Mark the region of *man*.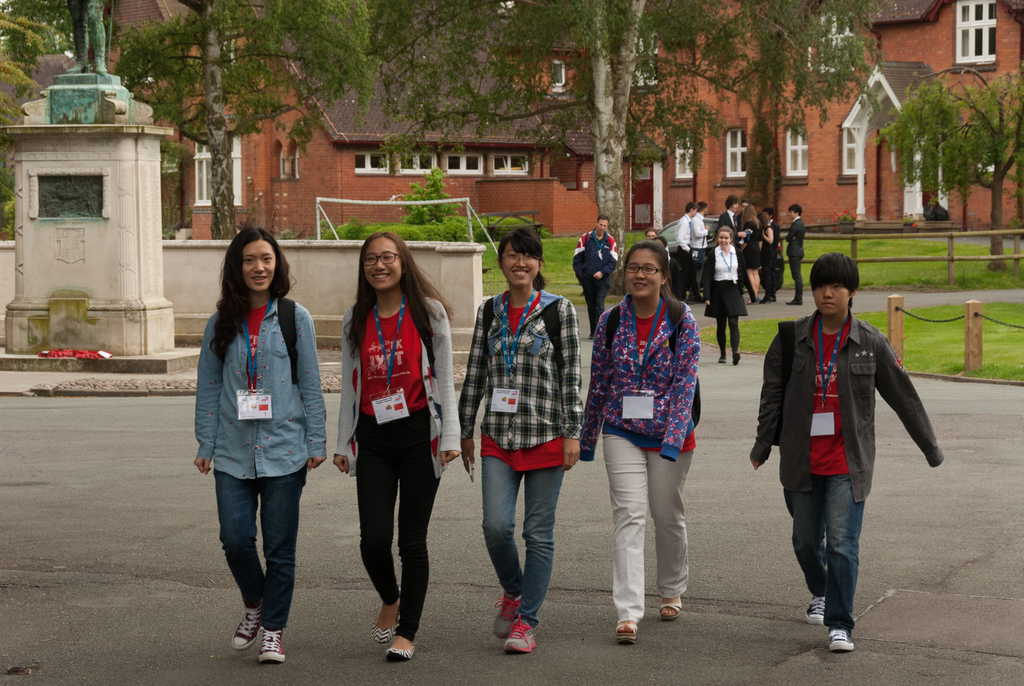
Region: l=675, t=201, r=708, b=301.
